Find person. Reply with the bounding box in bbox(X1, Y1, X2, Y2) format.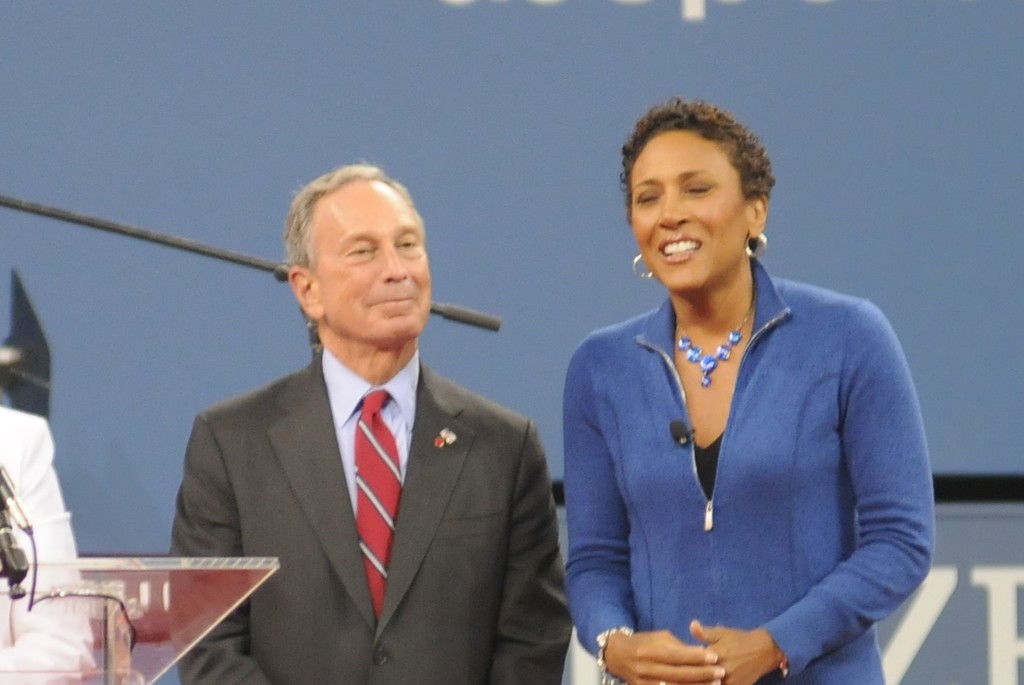
bbox(164, 159, 545, 684).
